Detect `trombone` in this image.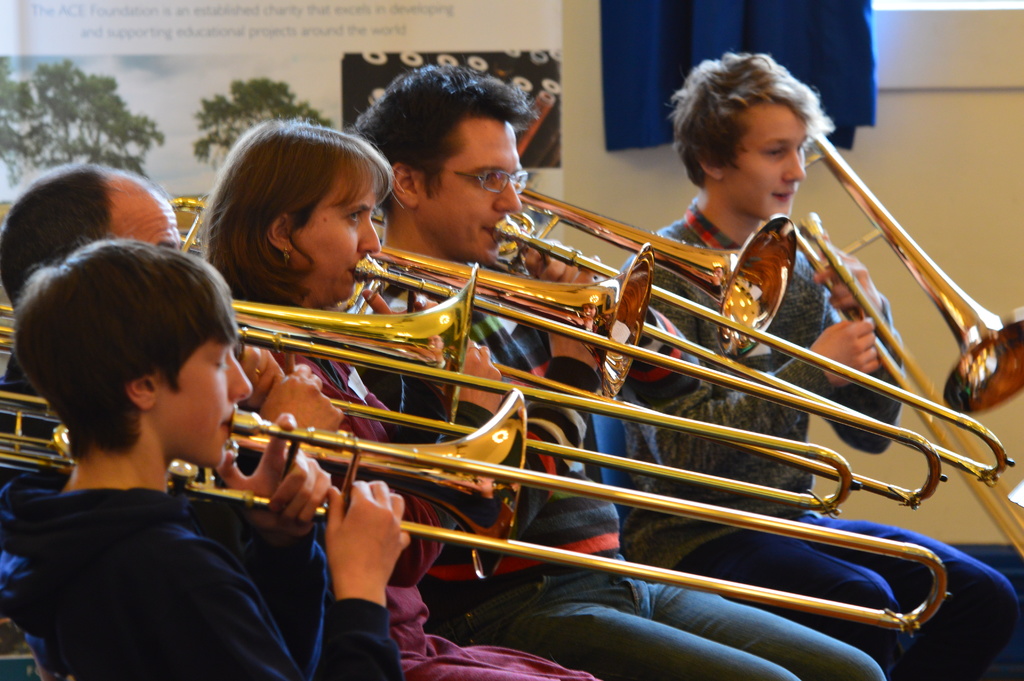
Detection: select_region(372, 188, 1015, 488).
